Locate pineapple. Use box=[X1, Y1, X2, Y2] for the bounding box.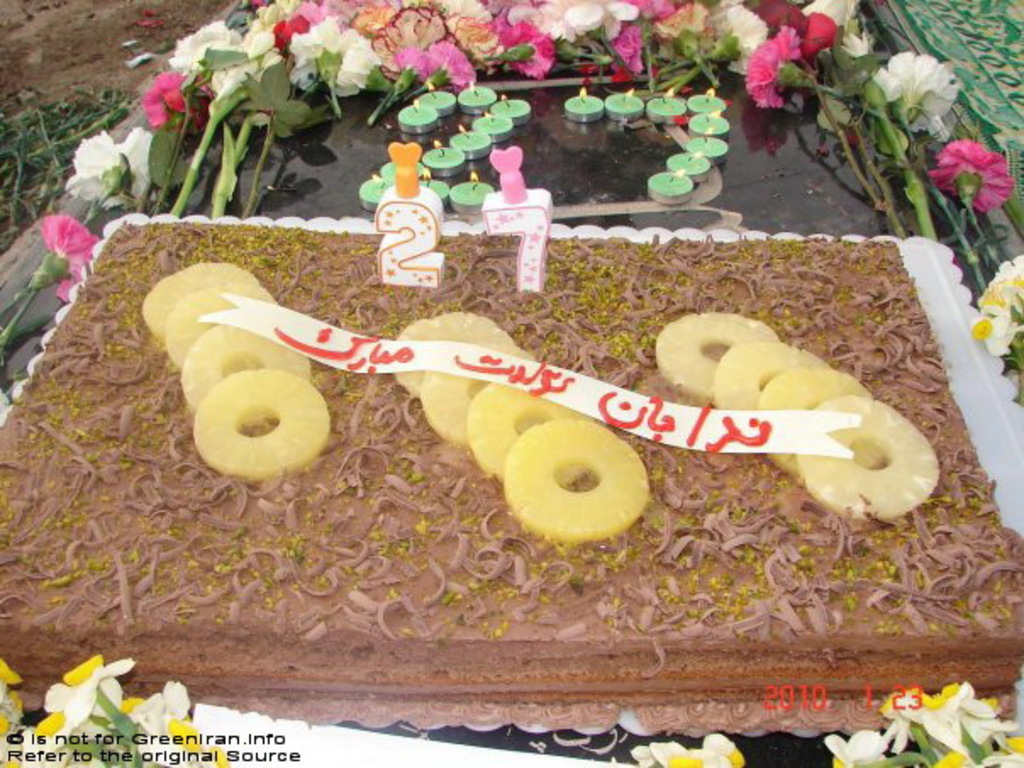
box=[468, 375, 598, 488].
